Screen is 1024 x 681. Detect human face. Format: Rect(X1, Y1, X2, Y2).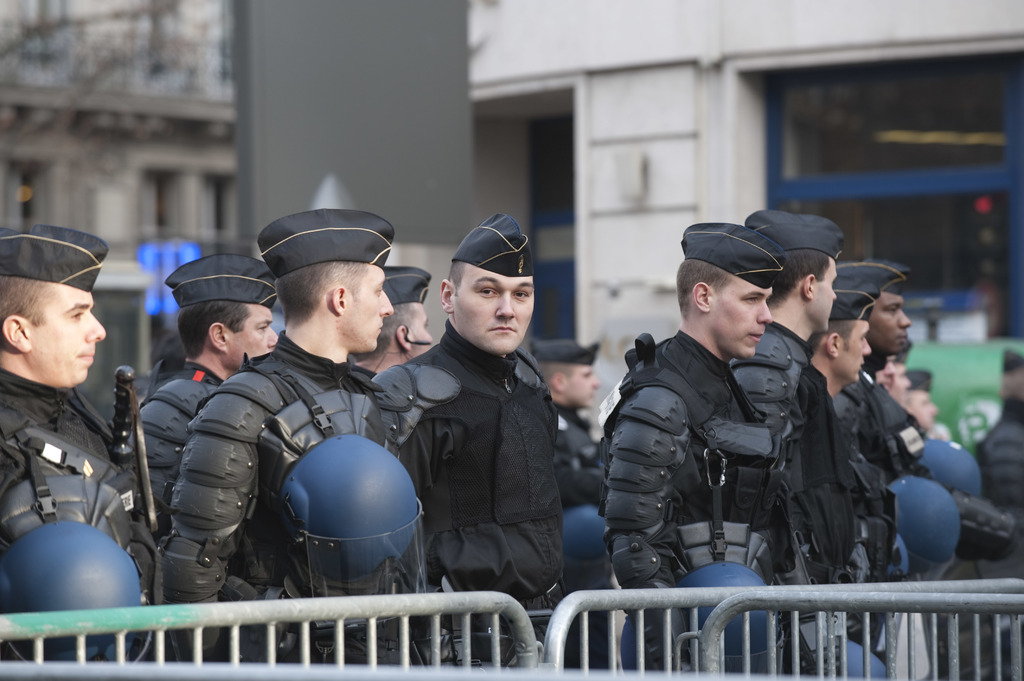
Rect(566, 366, 601, 408).
